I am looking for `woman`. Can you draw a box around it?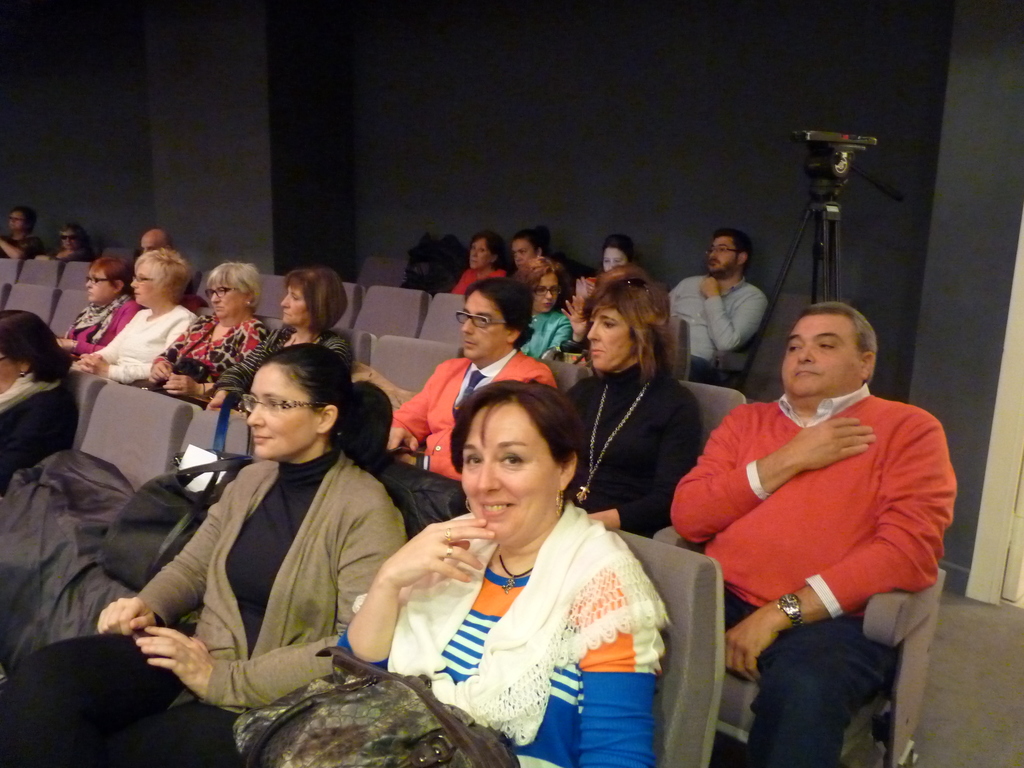
Sure, the bounding box is (x1=201, y1=271, x2=350, y2=412).
